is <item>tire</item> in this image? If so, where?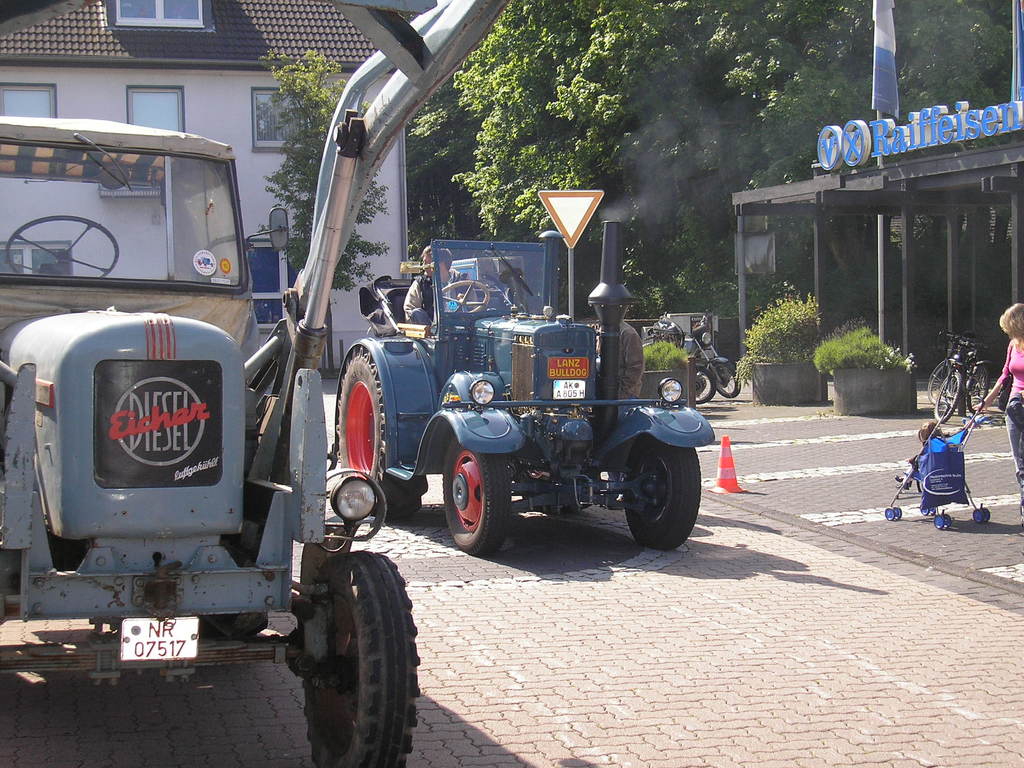
Yes, at select_region(890, 506, 901, 519).
